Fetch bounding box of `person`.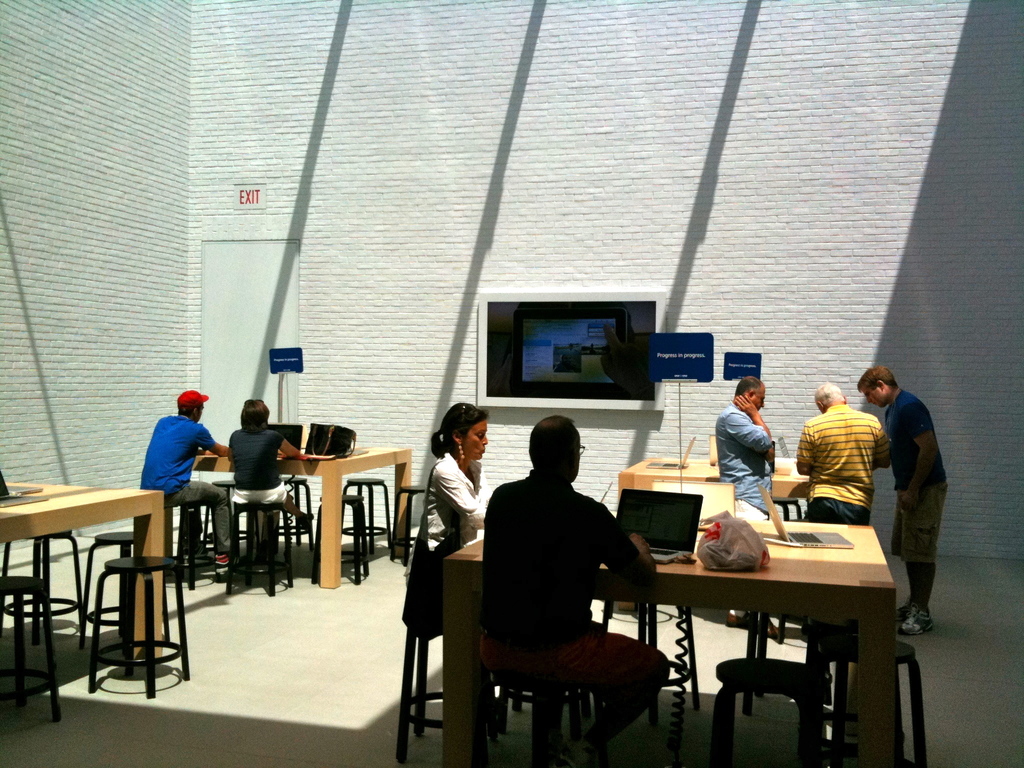
Bbox: 855 359 954 636.
